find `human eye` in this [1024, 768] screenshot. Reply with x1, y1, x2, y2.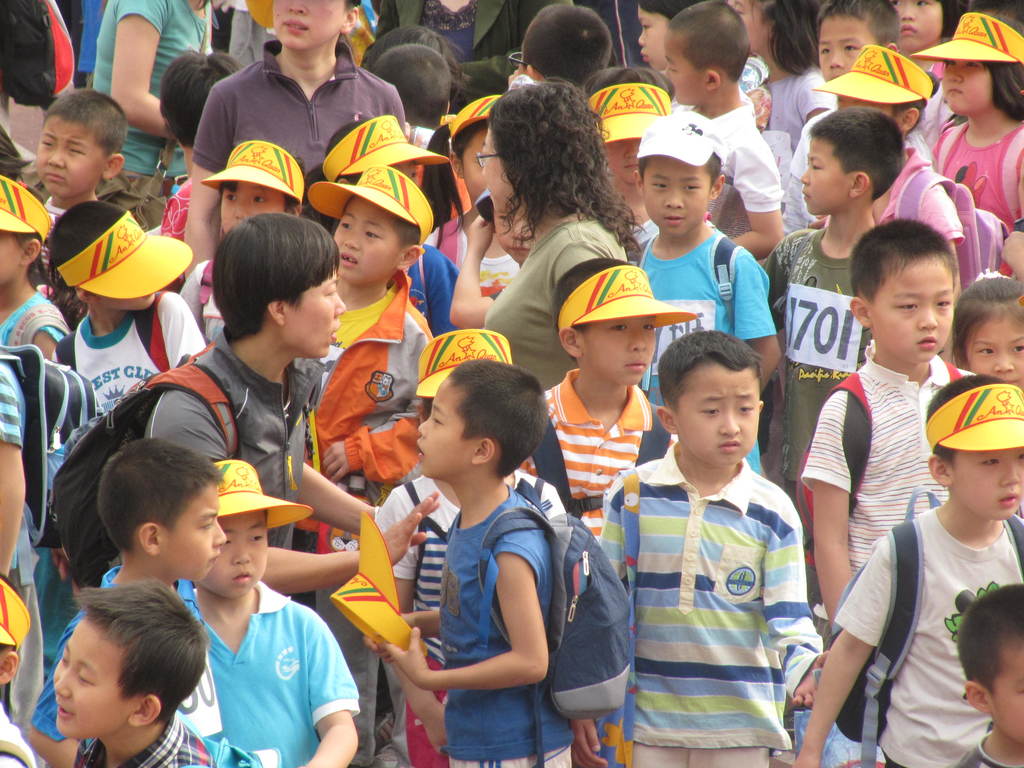
935, 300, 954, 310.
